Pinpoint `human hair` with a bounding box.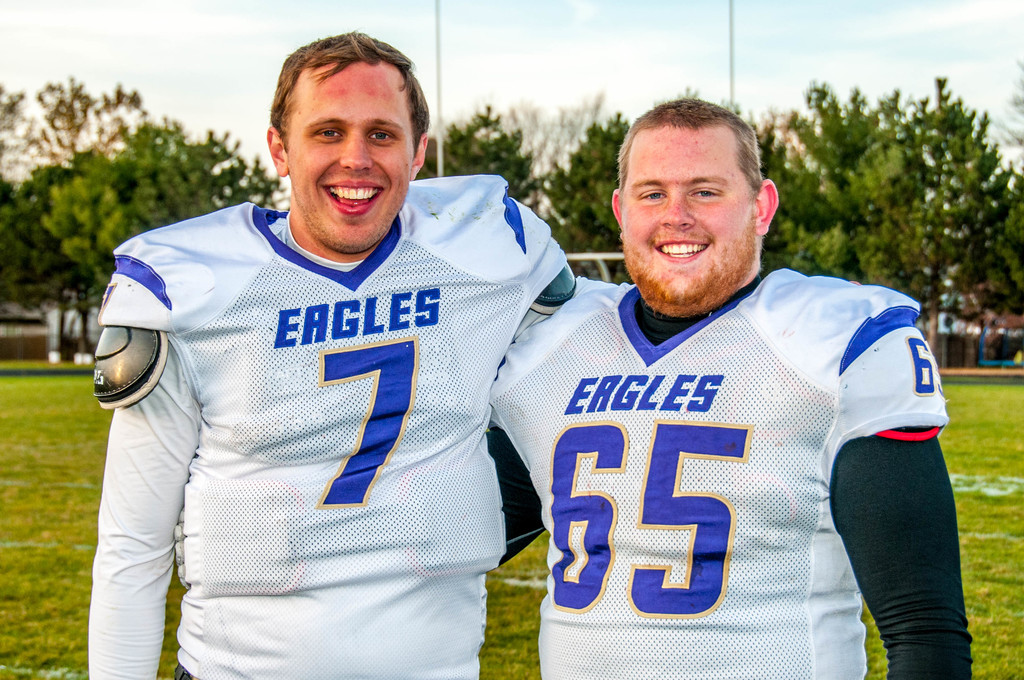
<box>612,95,765,199</box>.
